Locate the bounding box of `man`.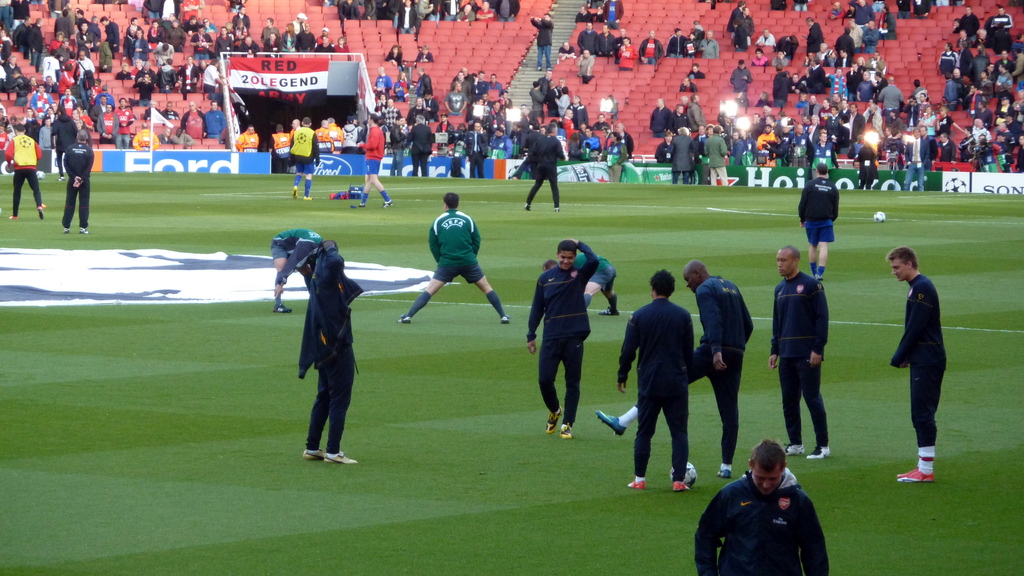
Bounding box: BBox(724, 0, 744, 35).
